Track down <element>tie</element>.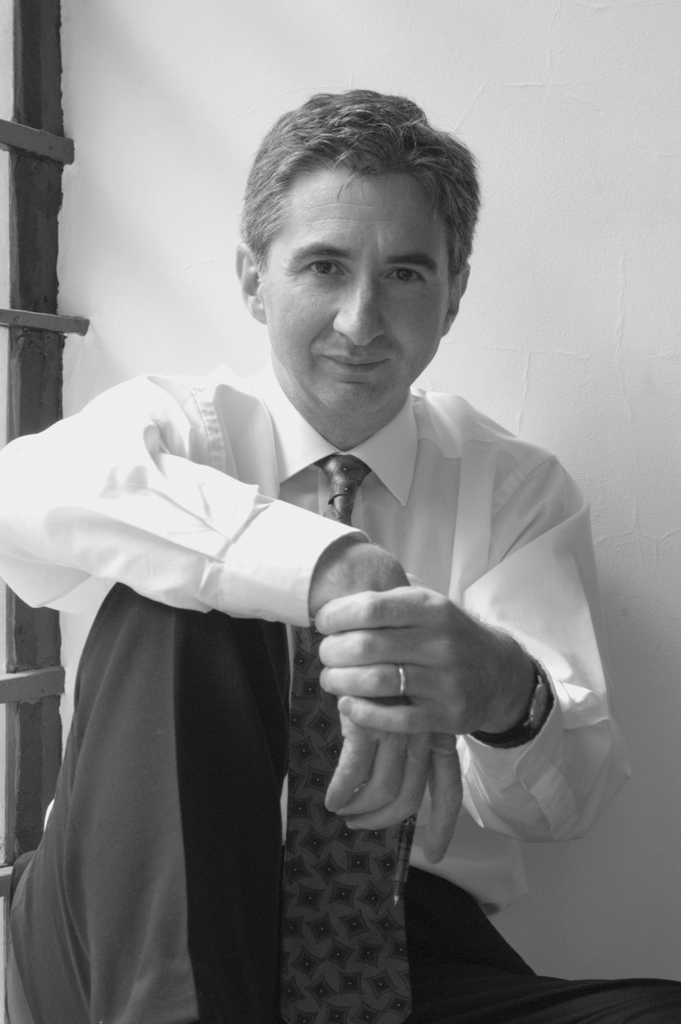
Tracked to (279, 454, 413, 1020).
